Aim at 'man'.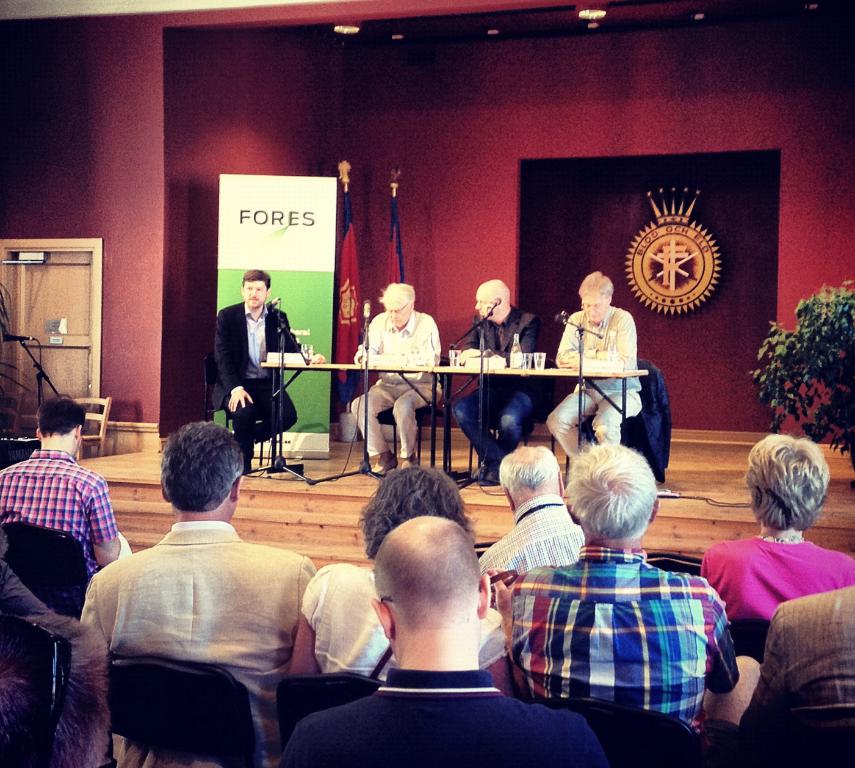
Aimed at <bbox>471, 441, 591, 602</bbox>.
